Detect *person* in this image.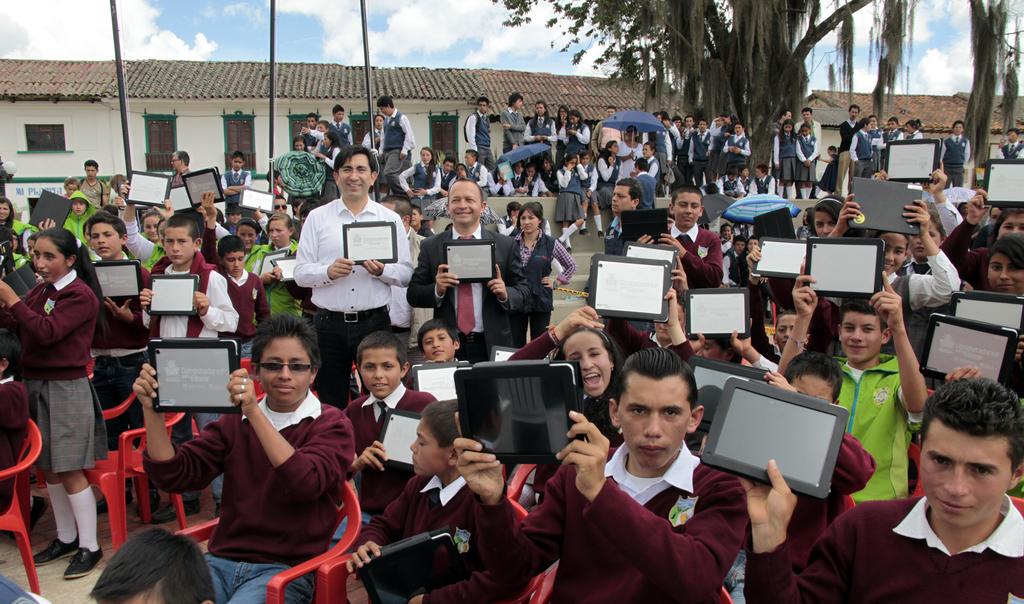
Detection: 505 297 631 469.
